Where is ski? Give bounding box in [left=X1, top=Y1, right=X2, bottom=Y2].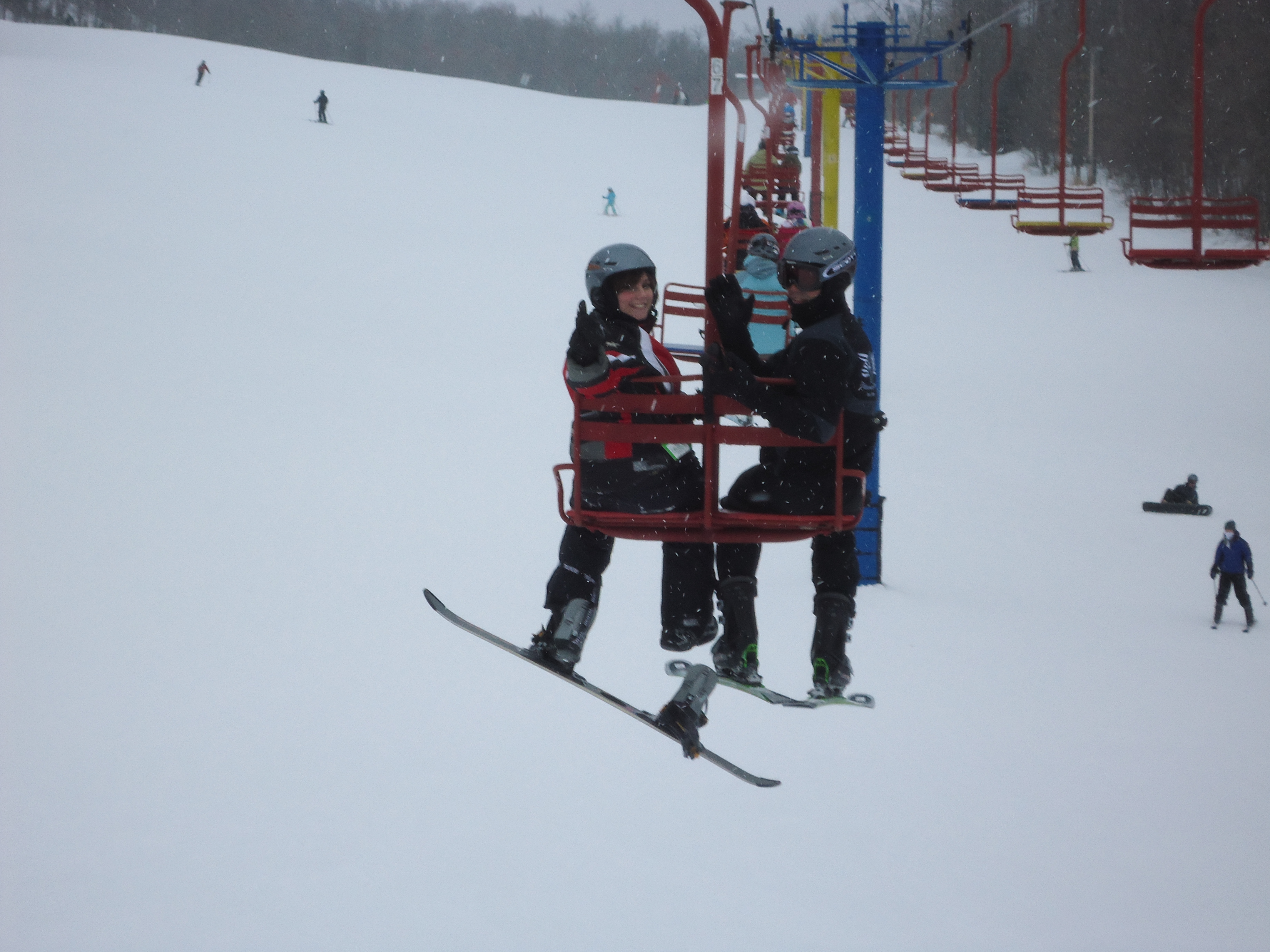
[left=194, top=196, right=263, bottom=205].
